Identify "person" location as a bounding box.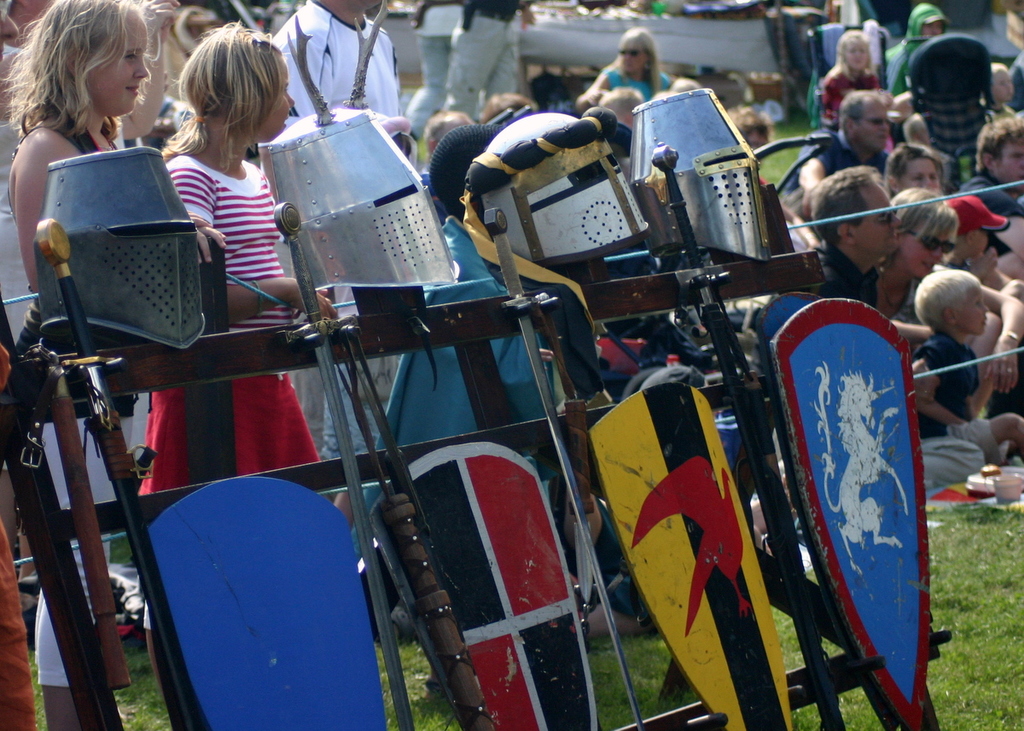
[left=994, top=64, right=1015, bottom=119].
